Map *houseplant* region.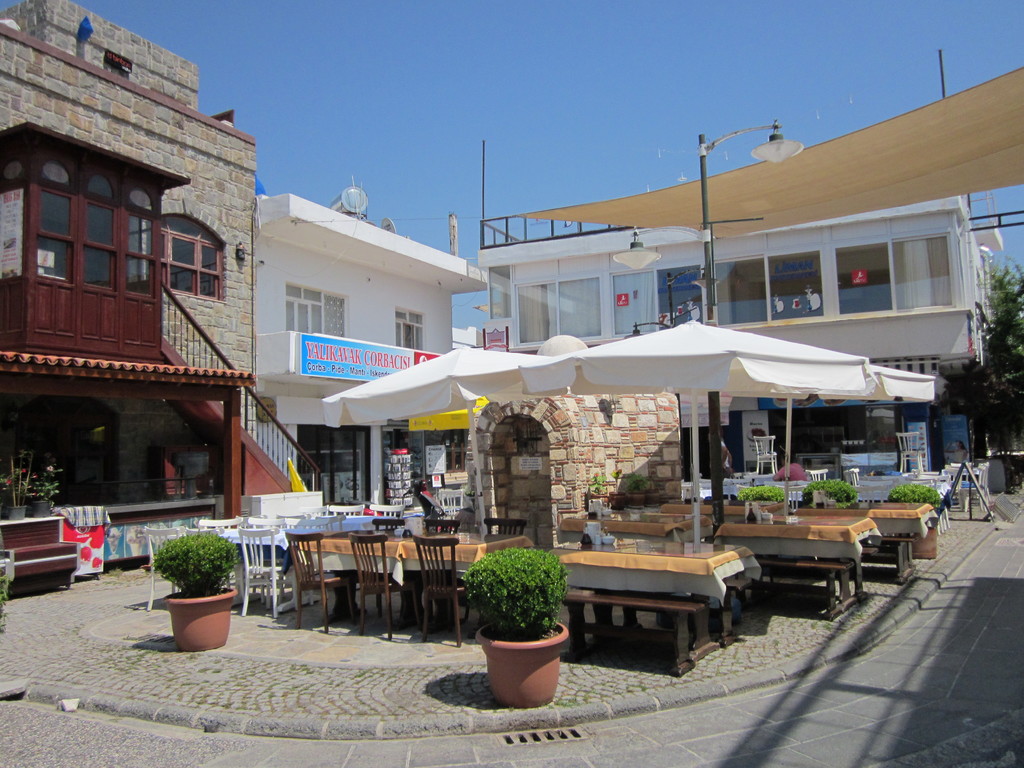
Mapped to crop(454, 540, 575, 708).
